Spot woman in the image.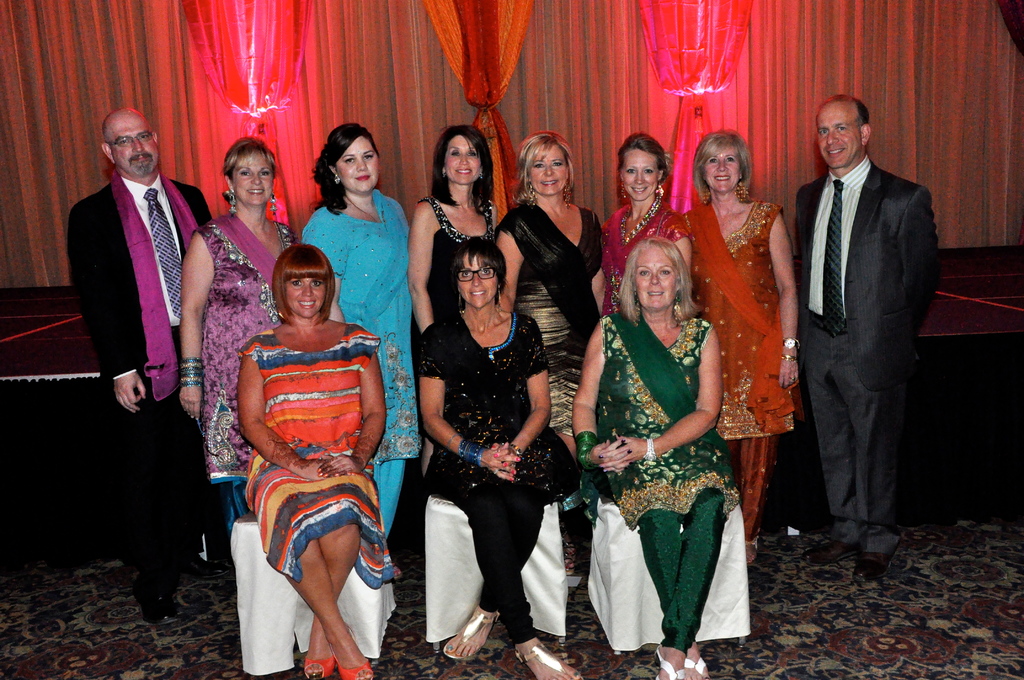
woman found at (303,122,419,592).
